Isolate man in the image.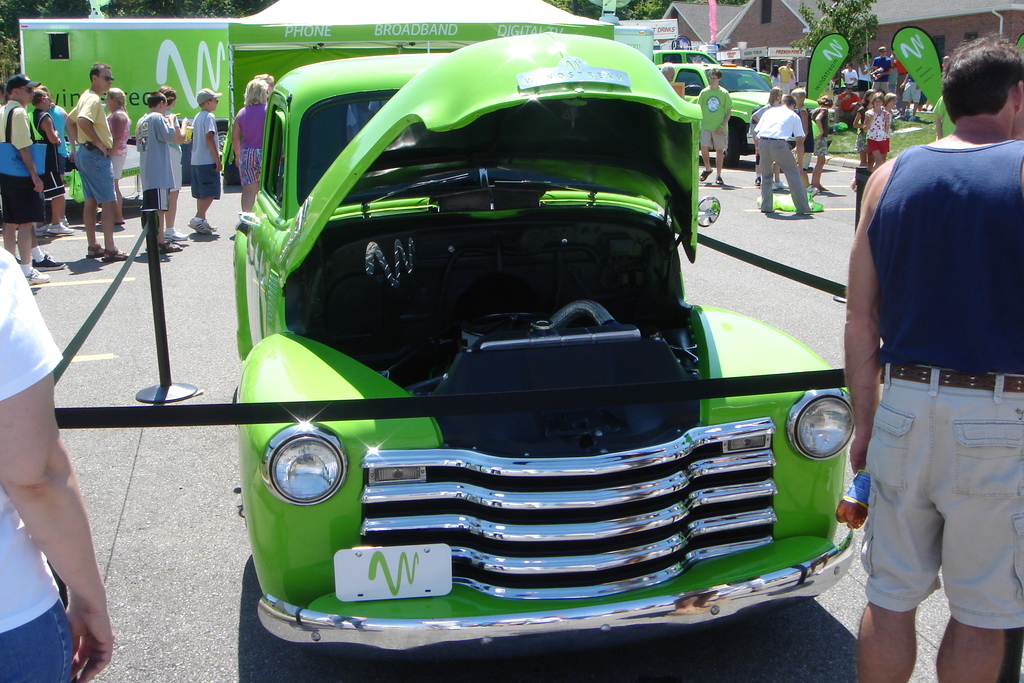
Isolated region: [67, 64, 128, 265].
